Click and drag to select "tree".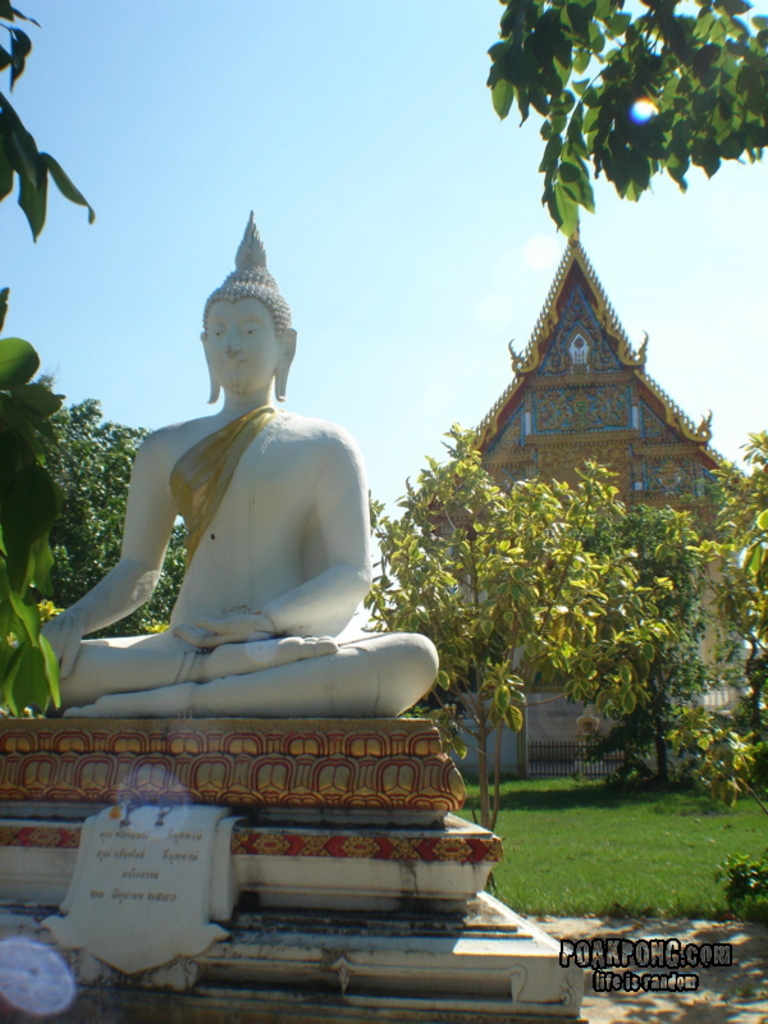
Selection: rect(714, 444, 767, 817).
